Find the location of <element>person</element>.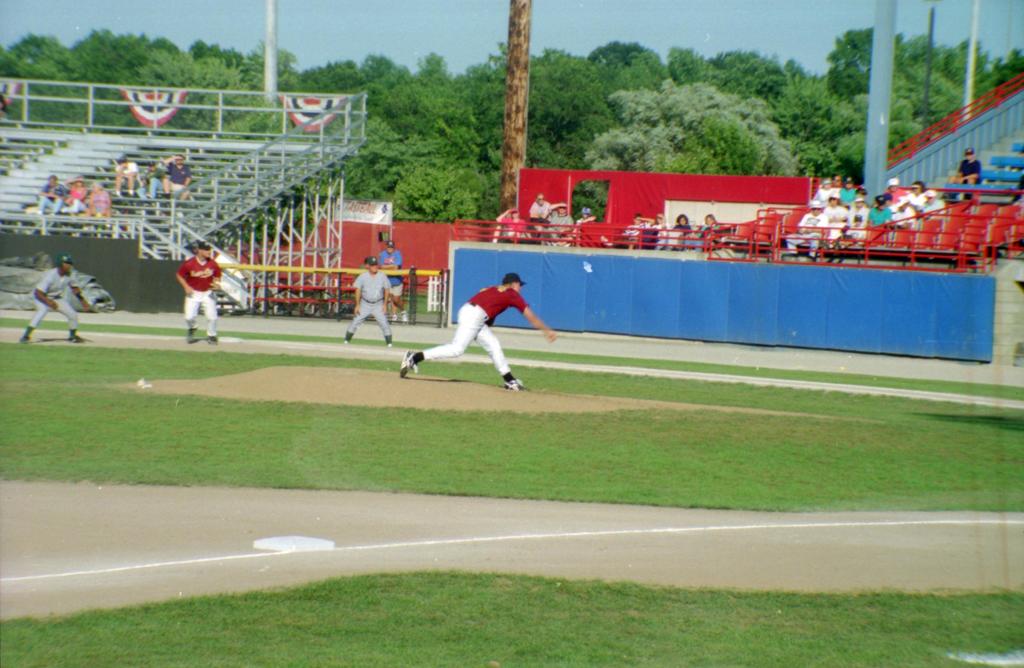
Location: 378, 240, 410, 320.
